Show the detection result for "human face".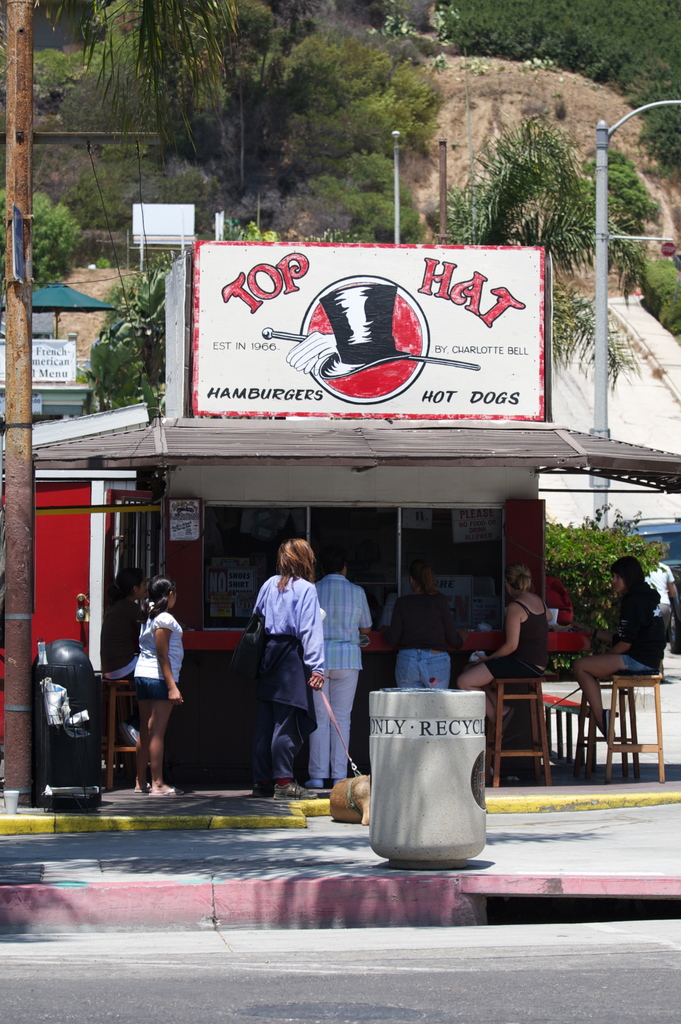
168/589/178/608.
